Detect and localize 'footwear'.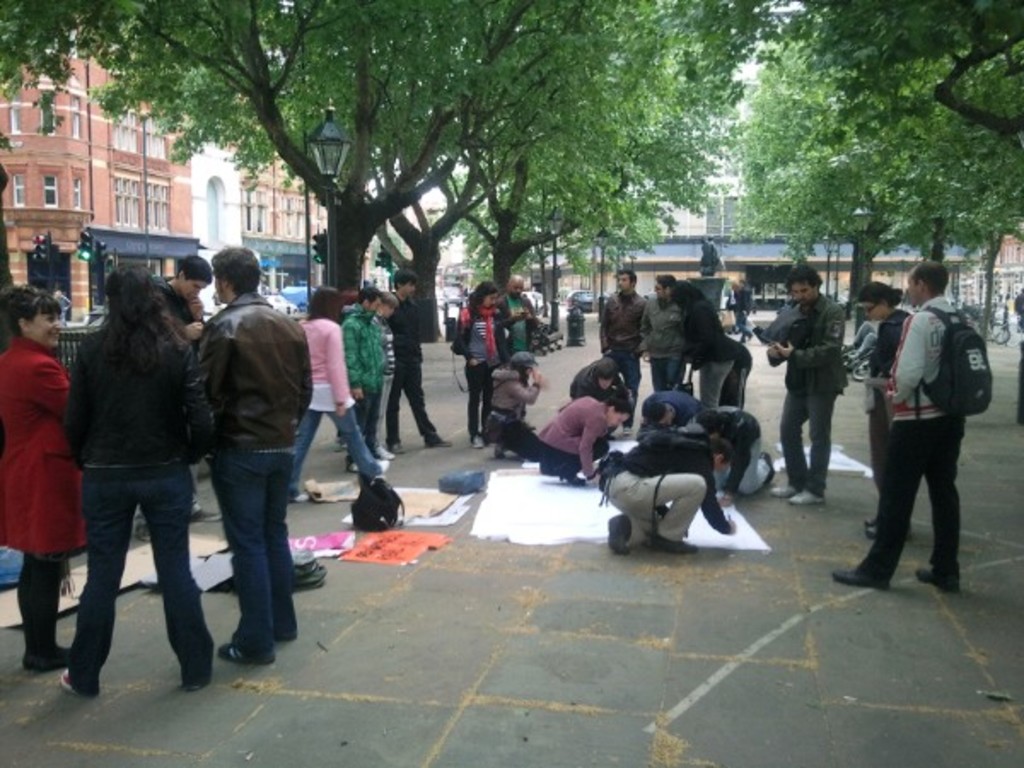
Localized at (x1=650, y1=538, x2=700, y2=551).
